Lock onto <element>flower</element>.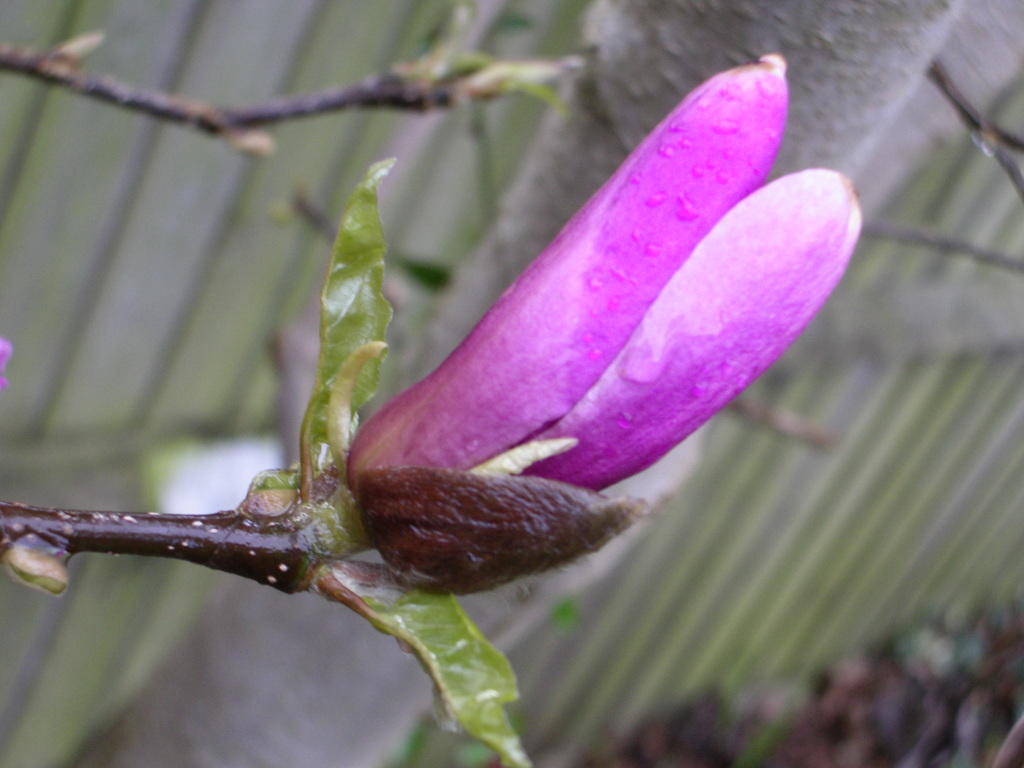
Locked: 243, 63, 824, 616.
